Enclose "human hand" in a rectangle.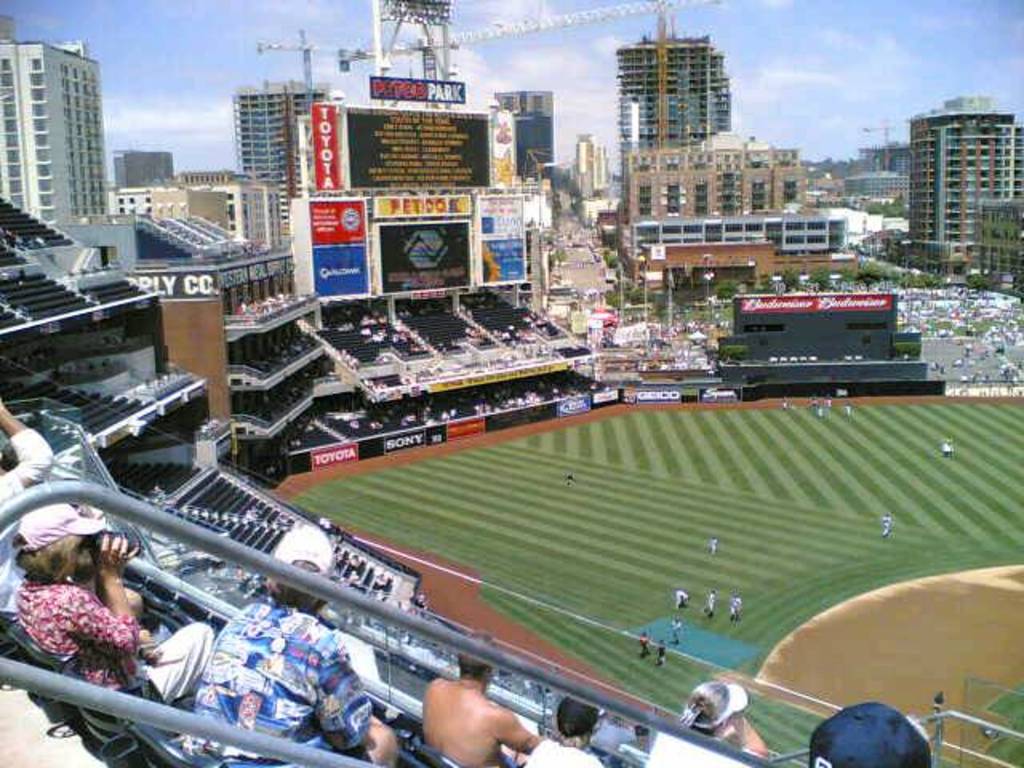
detection(93, 534, 139, 566).
